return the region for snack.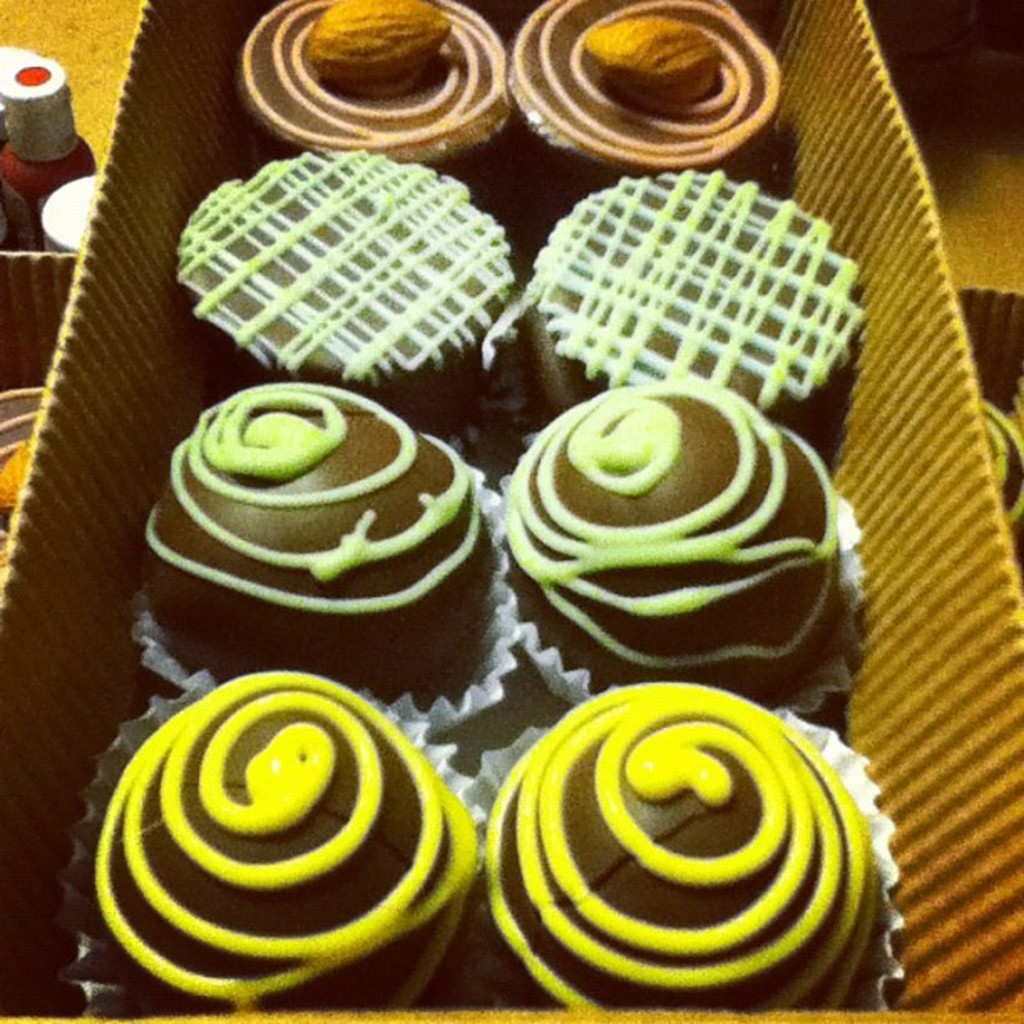
(x1=502, y1=371, x2=847, y2=706).
